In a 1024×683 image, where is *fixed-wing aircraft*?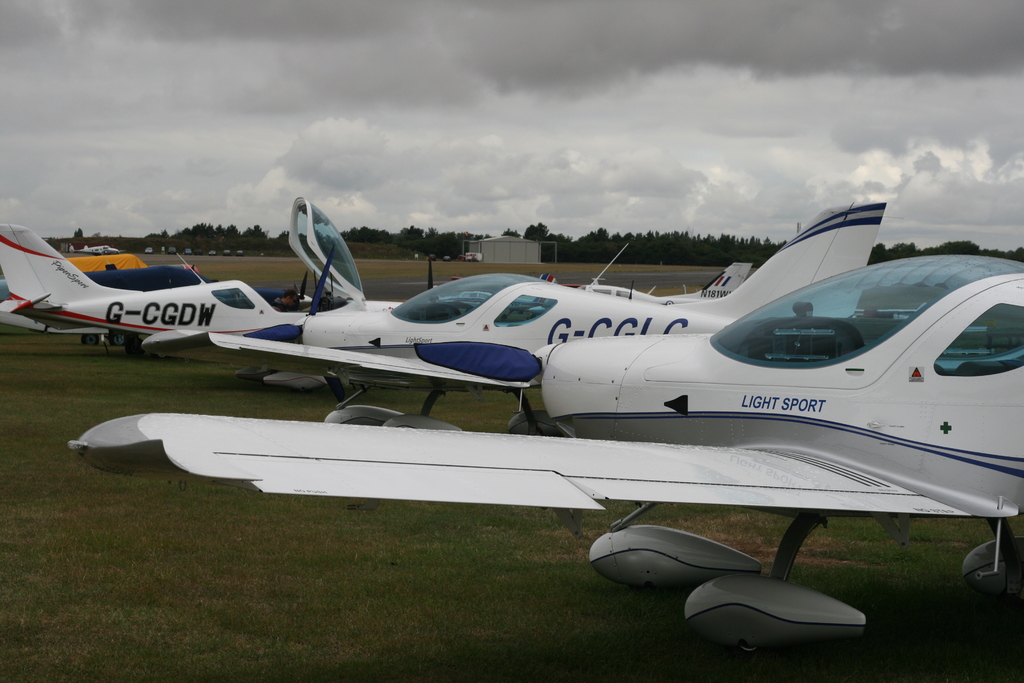
2, 263, 316, 311.
